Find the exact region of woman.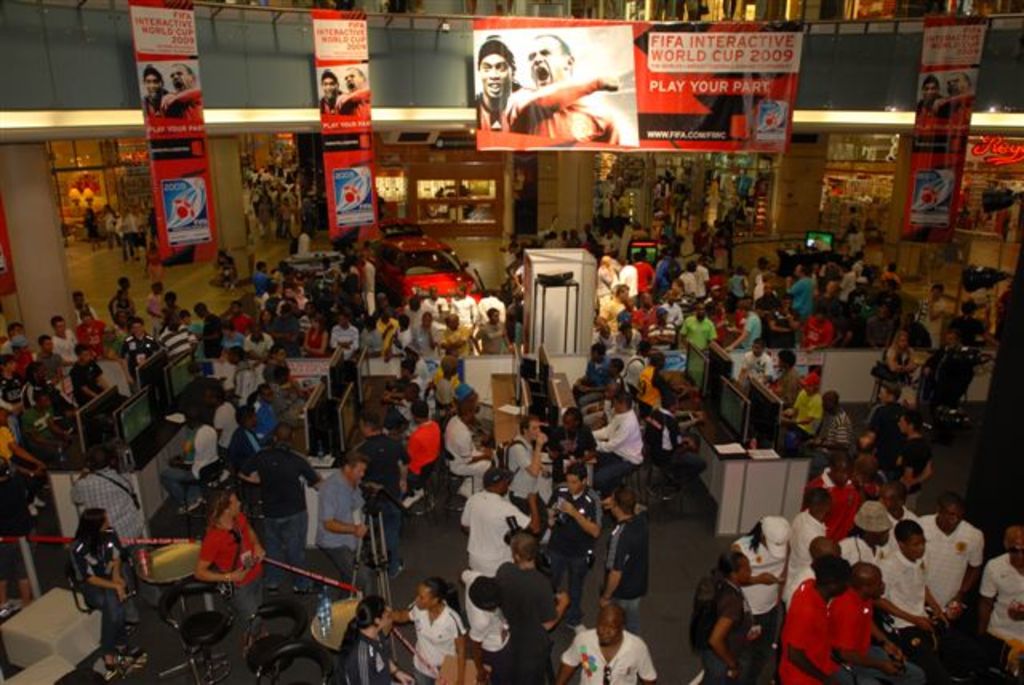
Exact region: x1=883, y1=333, x2=915, y2=405.
